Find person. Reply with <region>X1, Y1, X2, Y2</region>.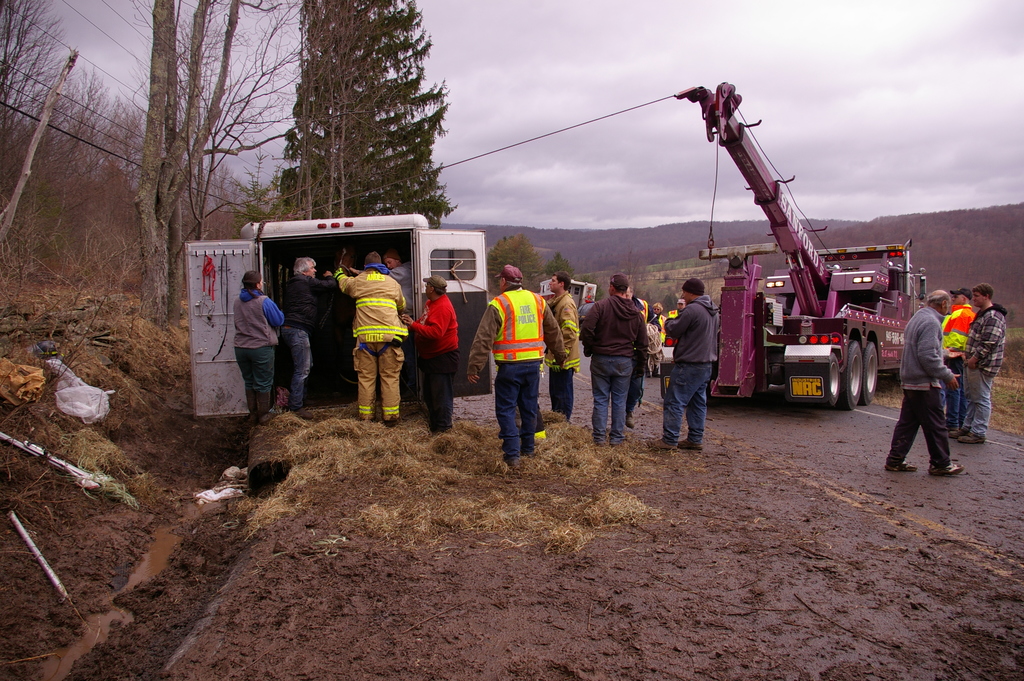
<region>465, 263, 572, 466</region>.
